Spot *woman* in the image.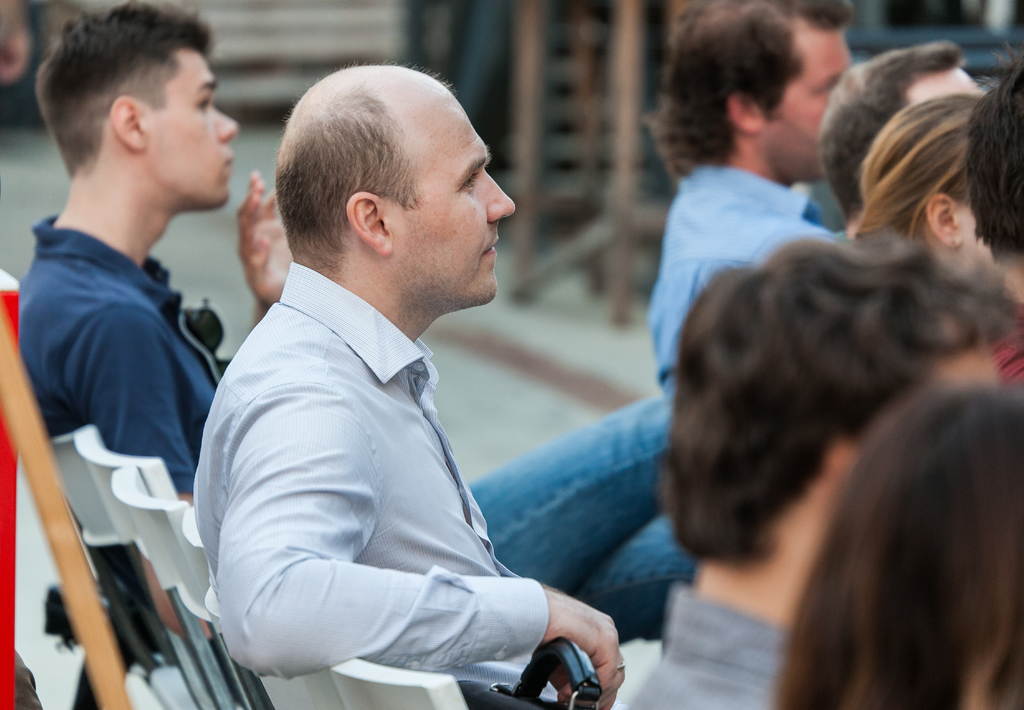
*woman* found at {"x1": 855, "y1": 88, "x2": 997, "y2": 274}.
